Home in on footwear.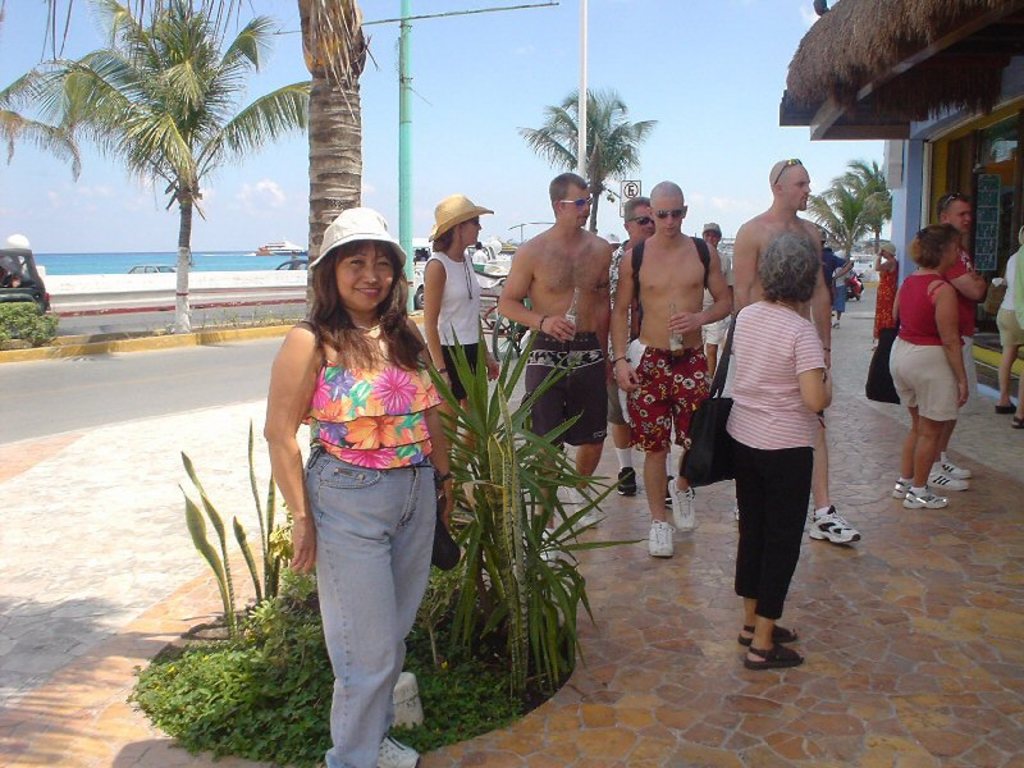
Homed in at pyautogui.locateOnScreen(646, 520, 671, 556).
